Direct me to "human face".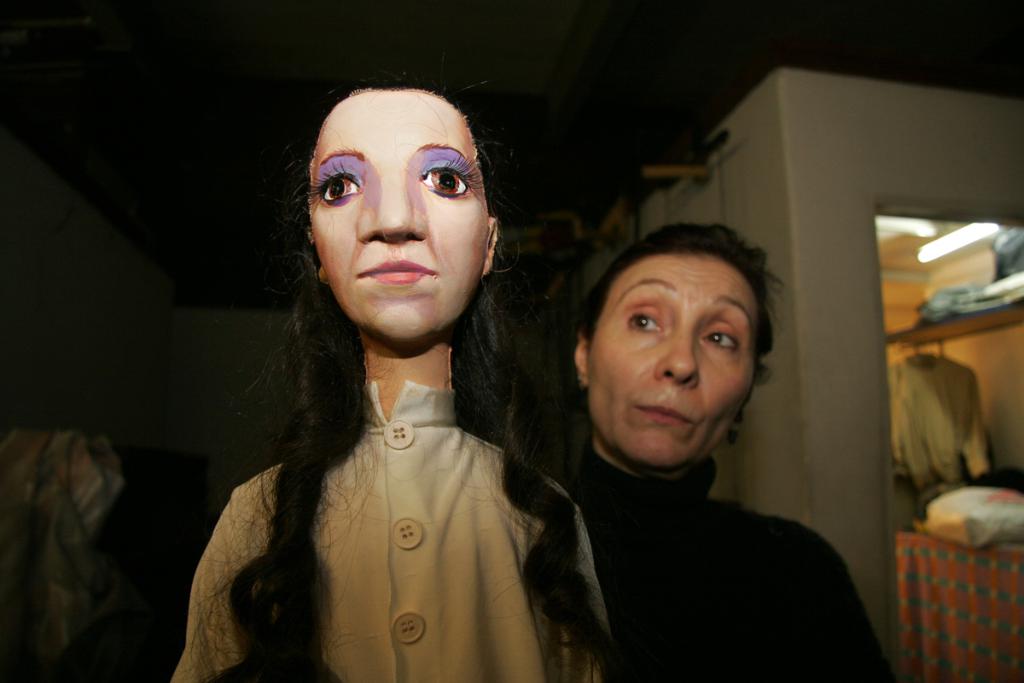
Direction: (308, 92, 491, 340).
